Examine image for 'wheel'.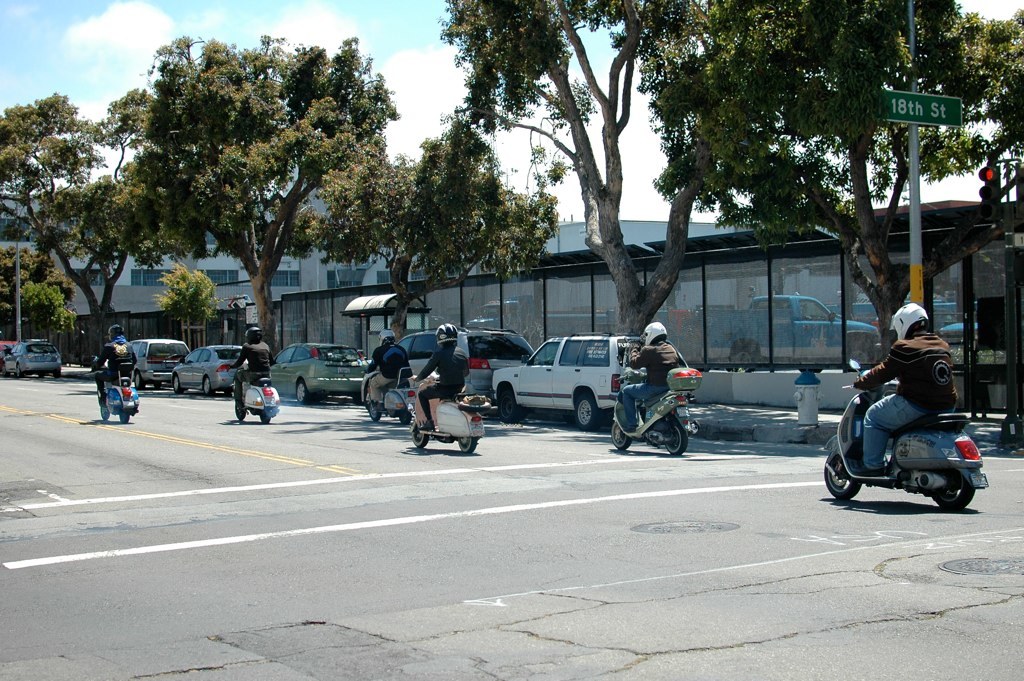
Examination result: rect(172, 373, 182, 391).
